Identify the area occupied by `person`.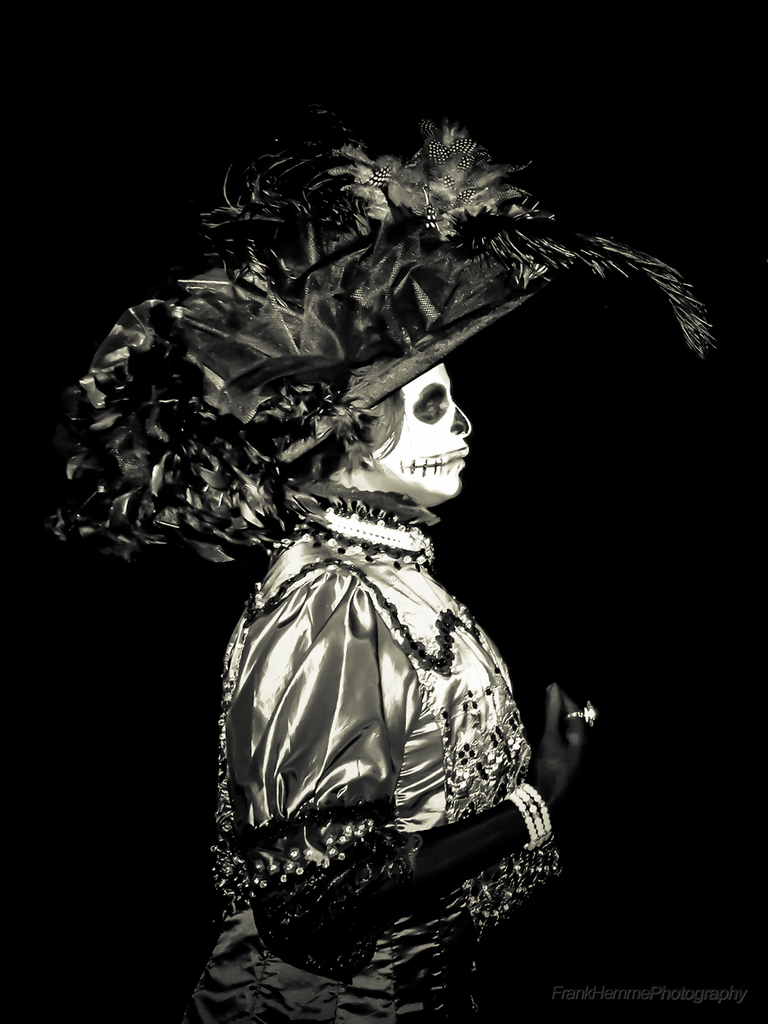
Area: x1=79 y1=118 x2=654 y2=995.
